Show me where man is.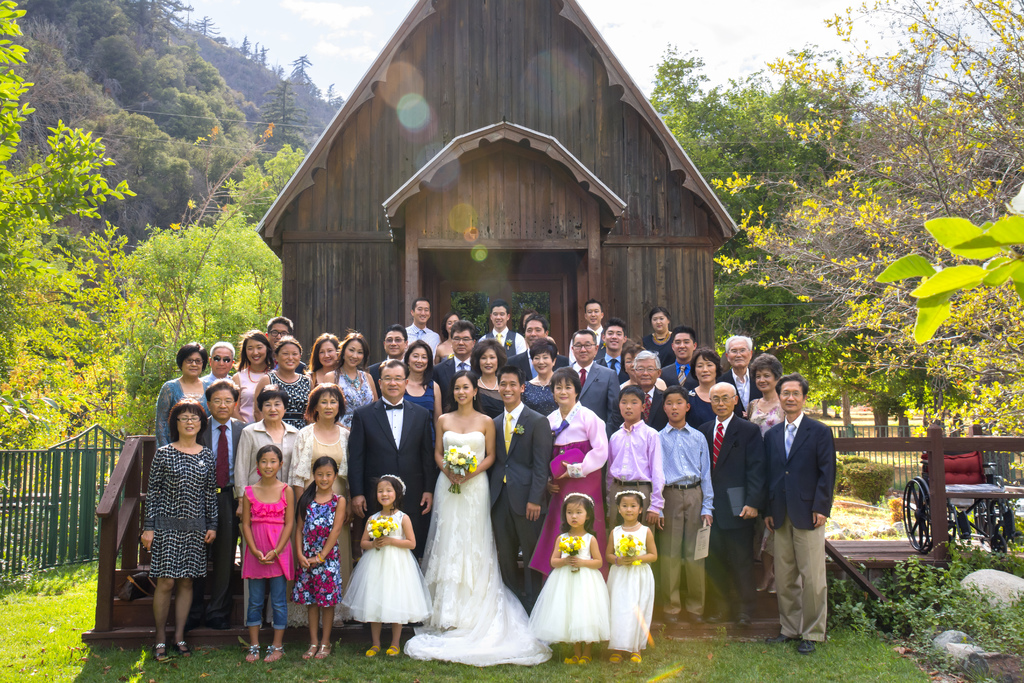
man is at select_region(399, 300, 445, 356).
